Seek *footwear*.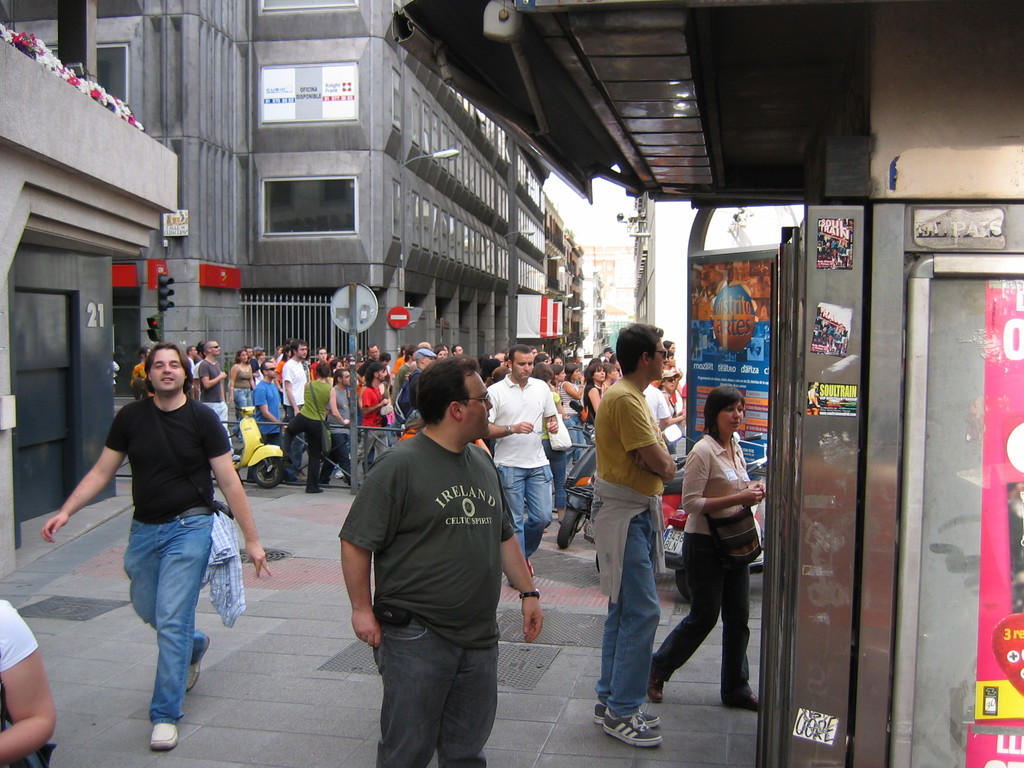
<region>307, 483, 321, 495</region>.
